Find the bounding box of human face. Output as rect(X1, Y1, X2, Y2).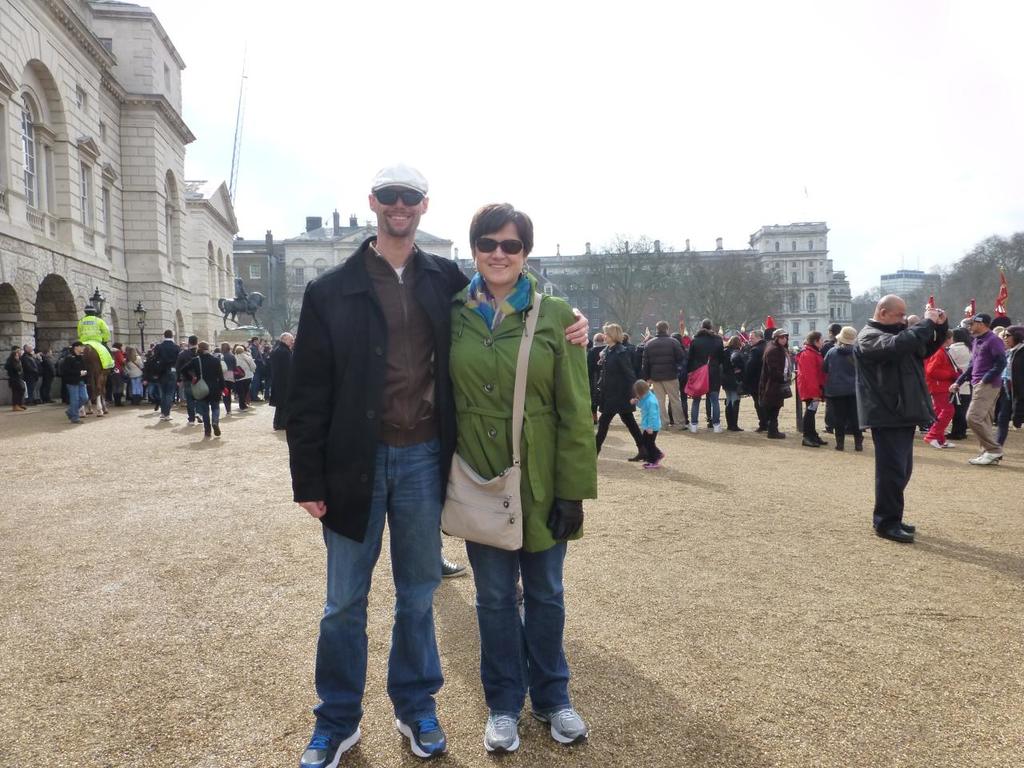
rect(284, 333, 294, 346).
